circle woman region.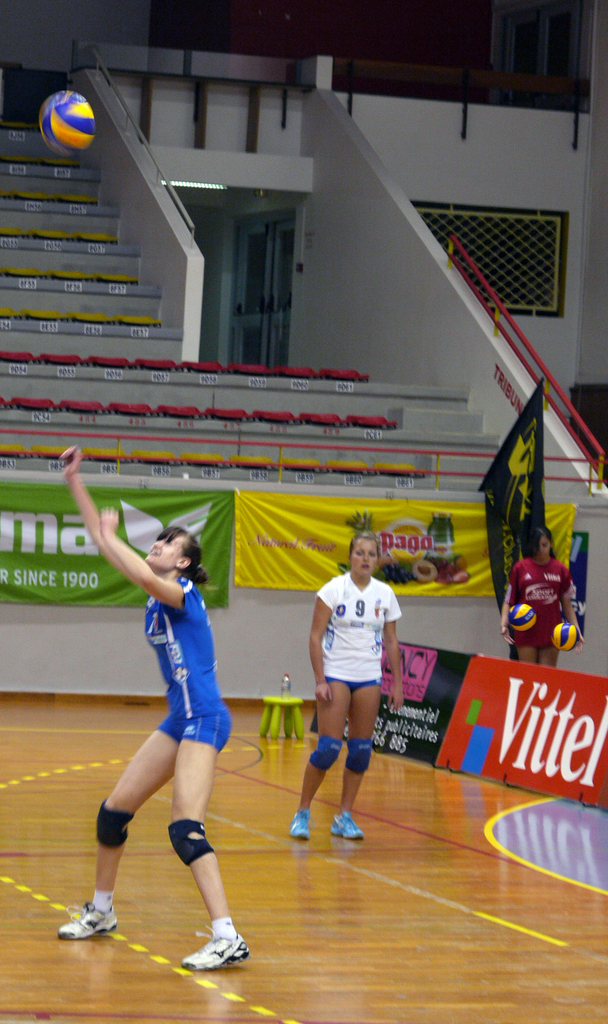
Region: l=62, t=445, r=253, b=967.
